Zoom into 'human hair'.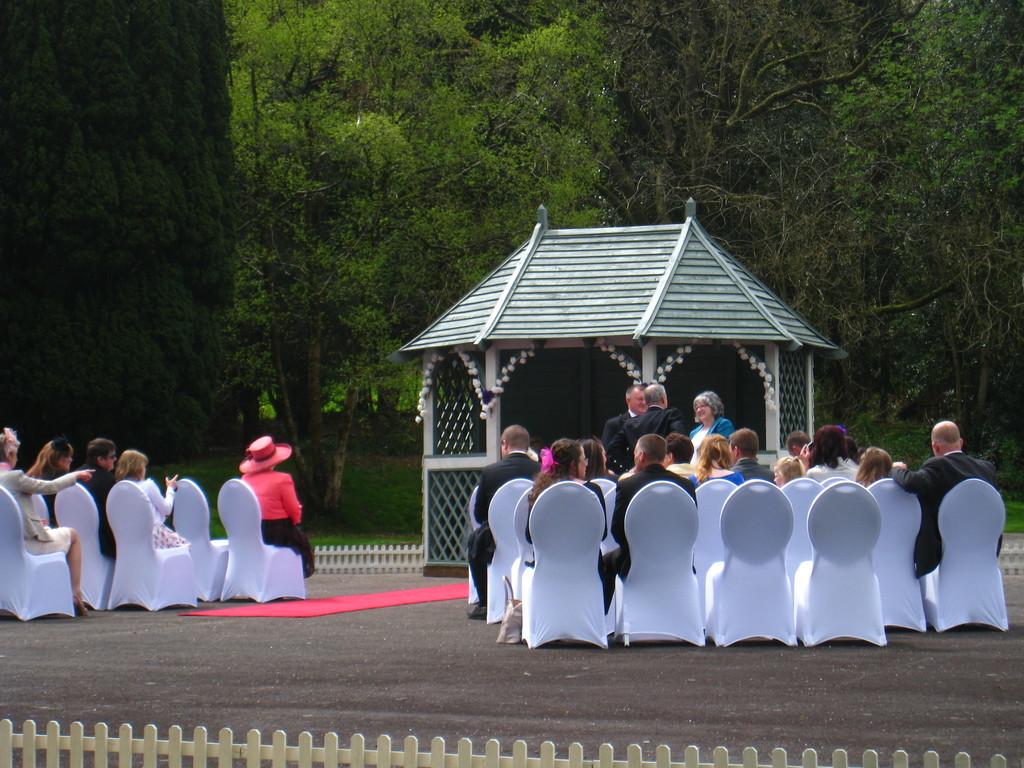
Zoom target: [854, 444, 892, 488].
